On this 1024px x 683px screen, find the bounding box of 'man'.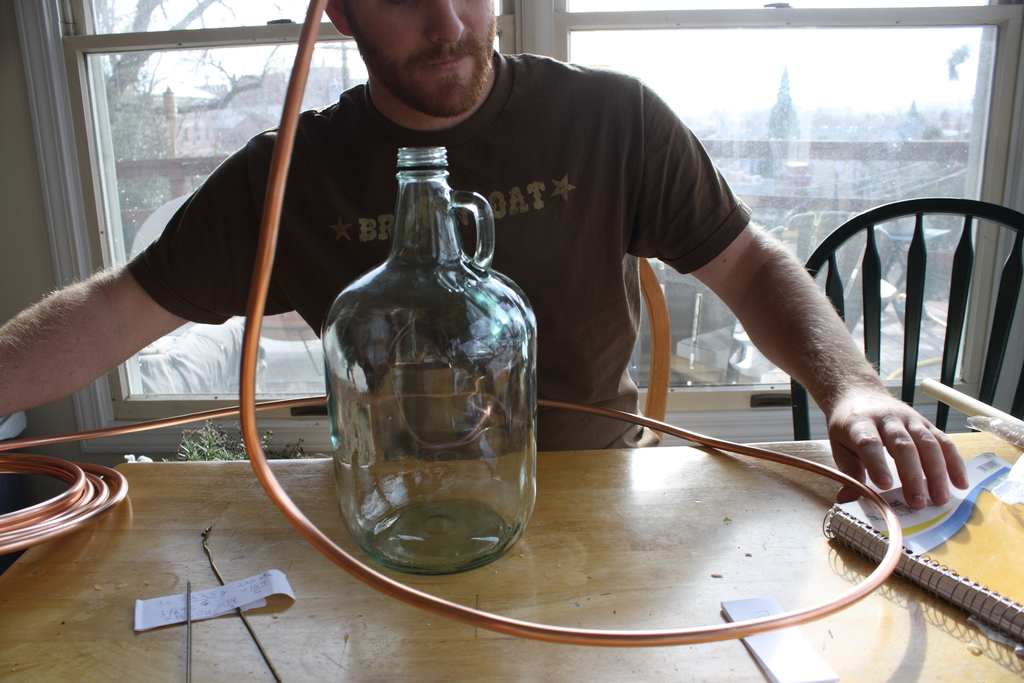
Bounding box: locate(0, 0, 970, 508).
